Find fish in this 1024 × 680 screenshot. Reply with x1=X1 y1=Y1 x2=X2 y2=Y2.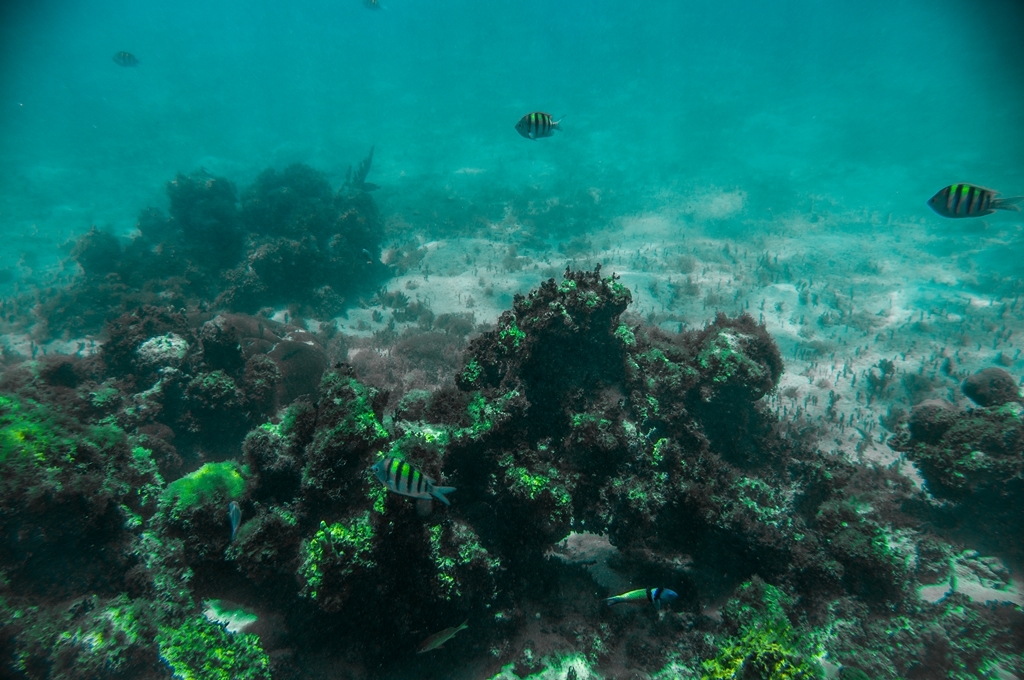
x1=514 y1=111 x2=569 y2=141.
